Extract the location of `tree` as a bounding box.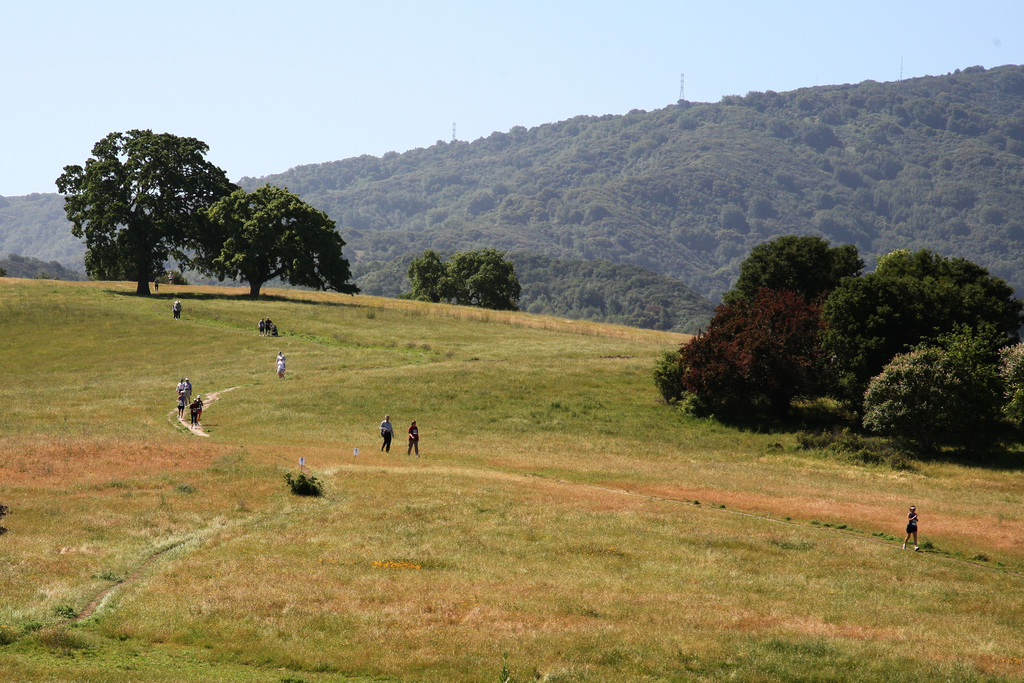
bbox(167, 177, 343, 306).
